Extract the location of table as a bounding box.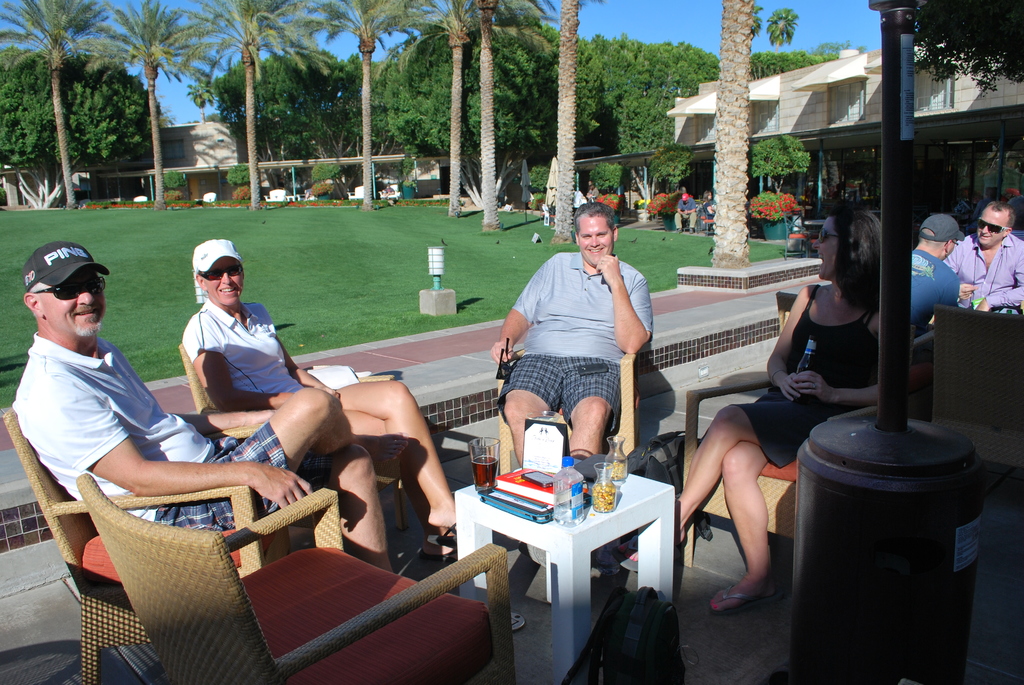
box(467, 455, 684, 665).
